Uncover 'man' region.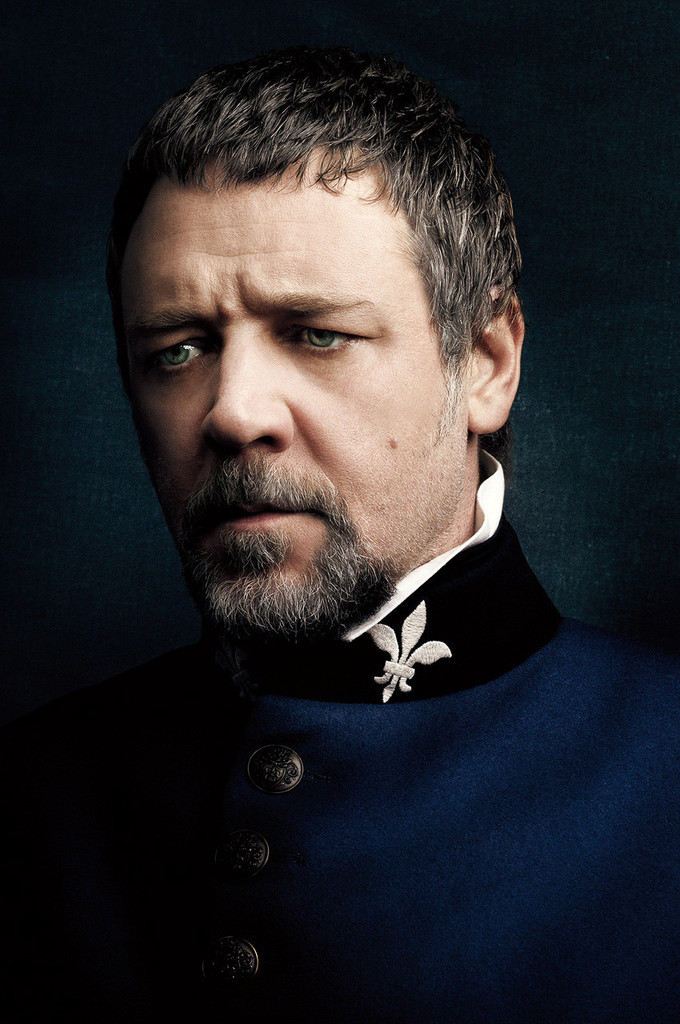
Uncovered: {"x1": 0, "y1": 60, "x2": 679, "y2": 1023}.
